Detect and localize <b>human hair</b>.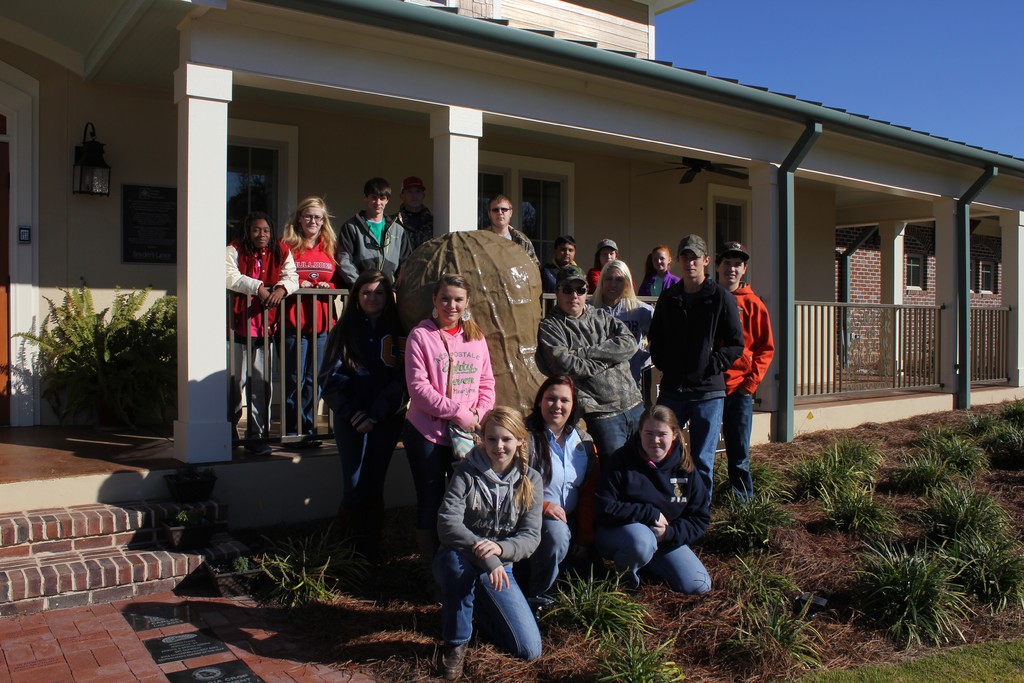
Localized at left=625, top=404, right=694, bottom=474.
